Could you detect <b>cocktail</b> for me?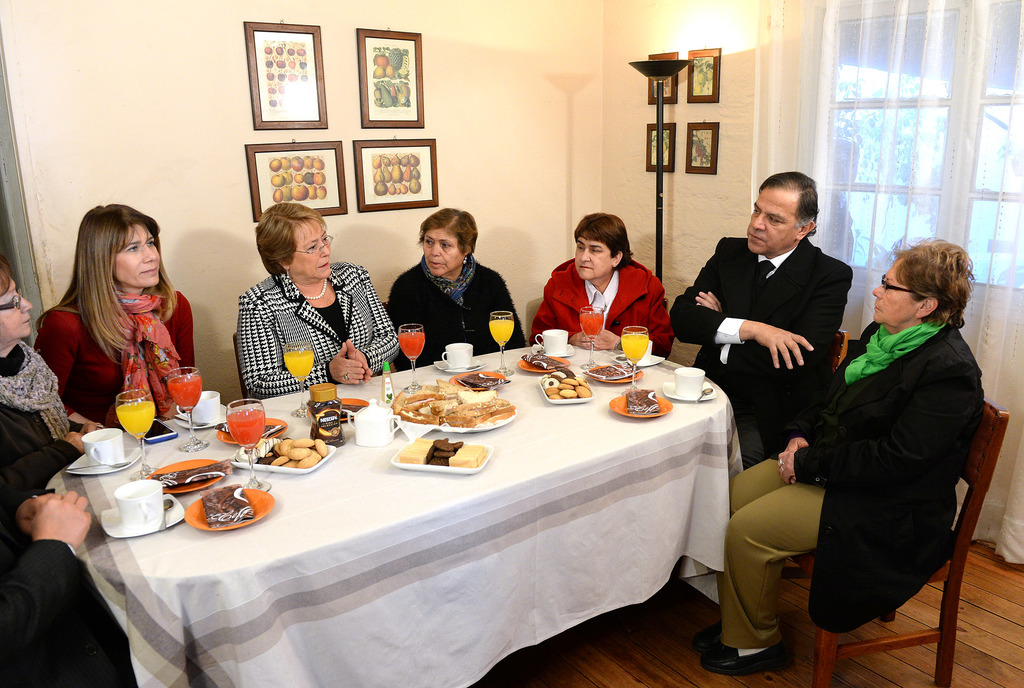
Detection result: (616, 323, 650, 387).
